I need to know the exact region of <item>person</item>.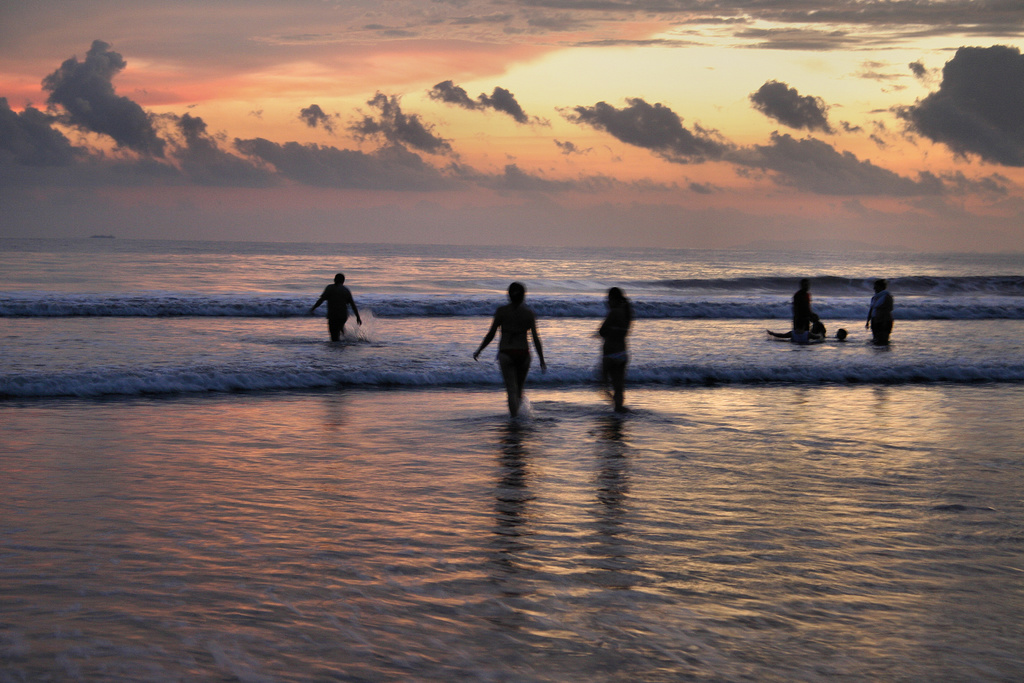
Region: {"left": 784, "top": 280, "right": 822, "bottom": 352}.
